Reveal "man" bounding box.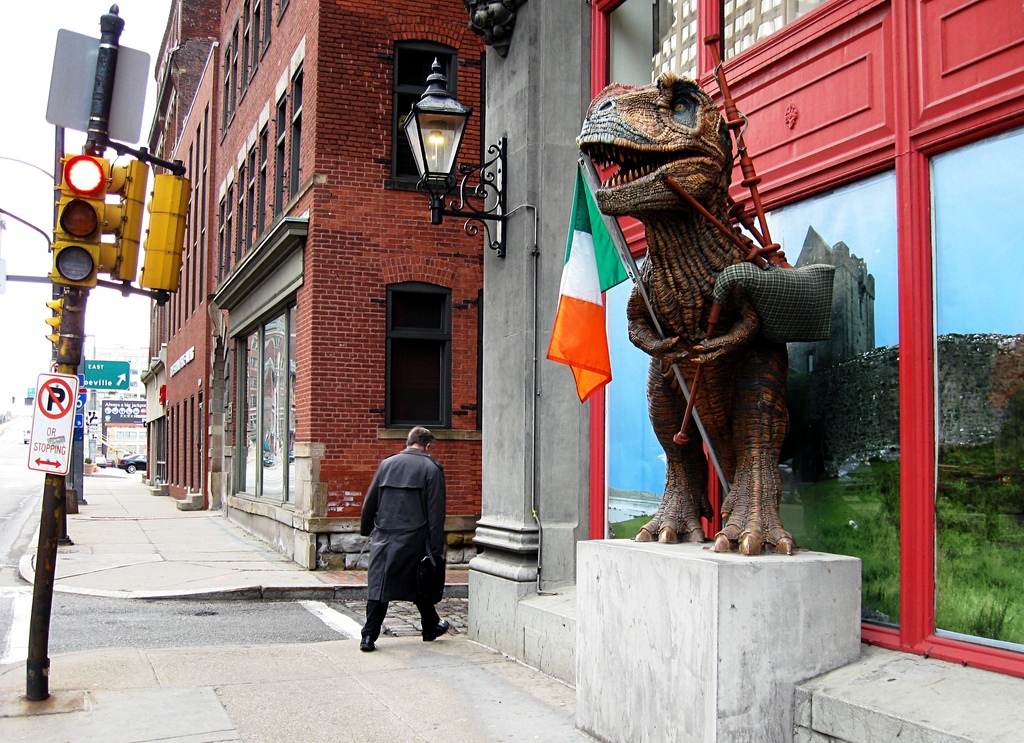
Revealed: region(337, 424, 447, 656).
